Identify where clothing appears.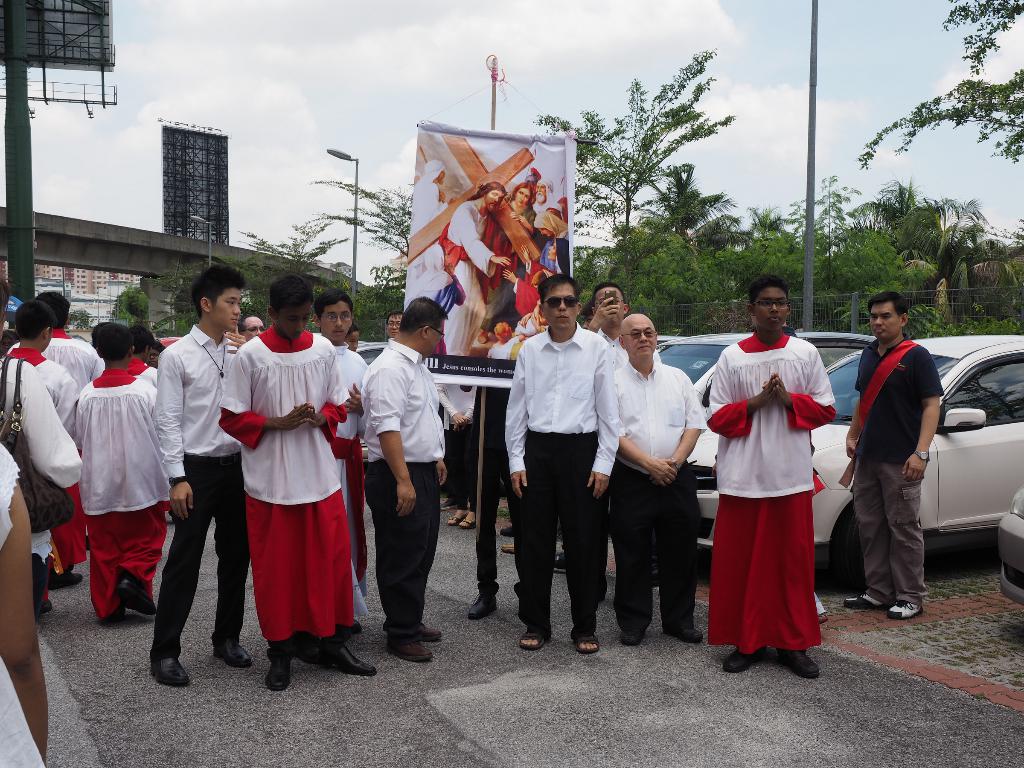
Appears at [x1=218, y1=333, x2=350, y2=643].
